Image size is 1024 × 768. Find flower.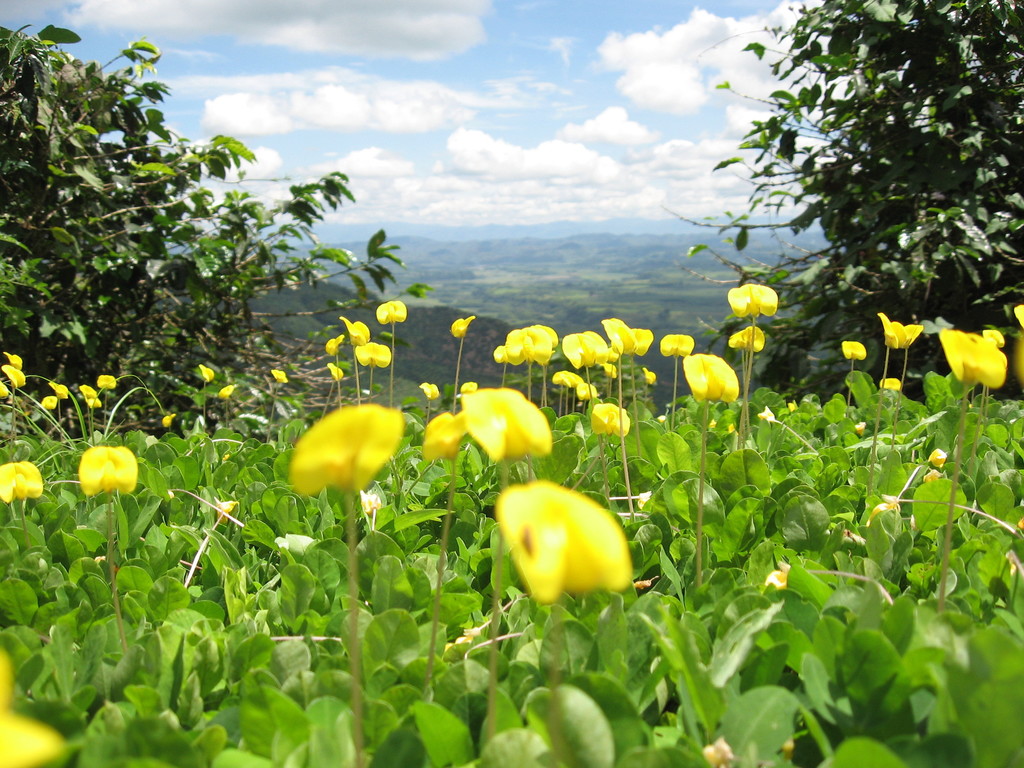
Rect(941, 327, 1005, 389).
